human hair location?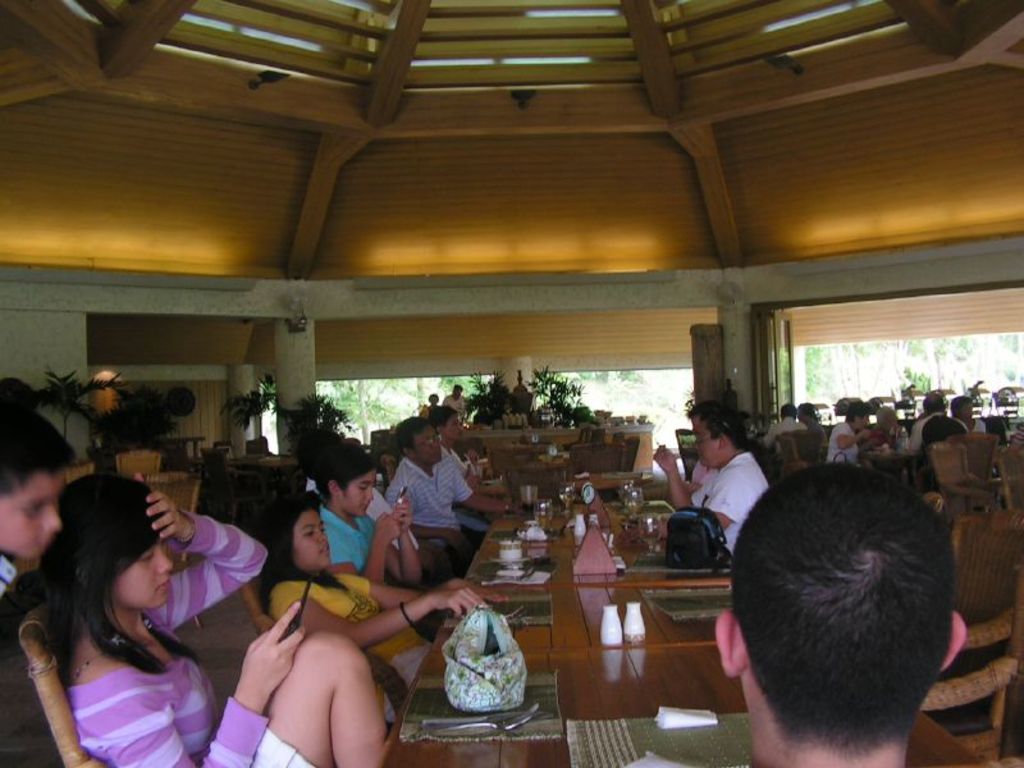
bbox(388, 419, 426, 457)
